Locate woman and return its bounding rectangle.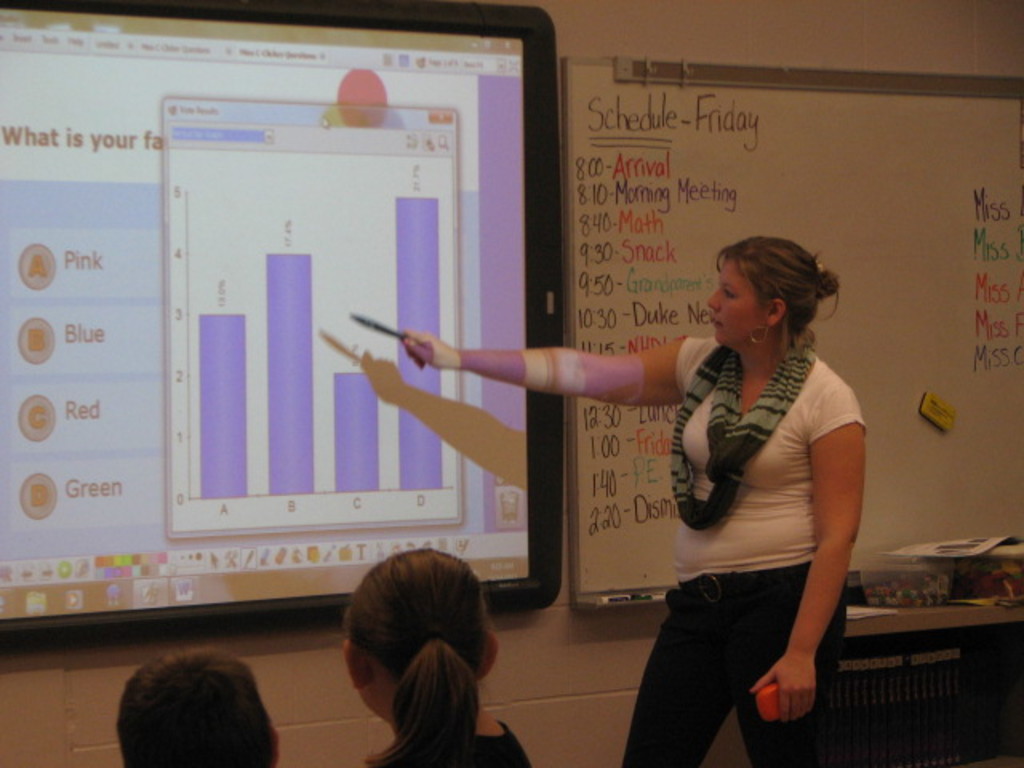
405,232,862,766.
